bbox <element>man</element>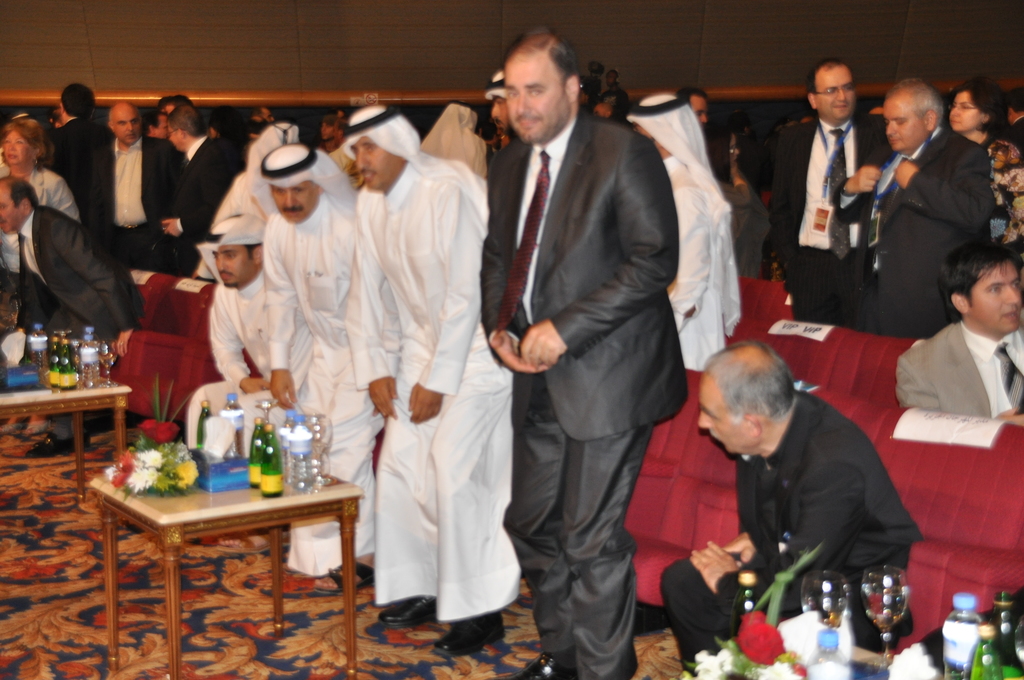
l=479, t=65, r=522, b=151
